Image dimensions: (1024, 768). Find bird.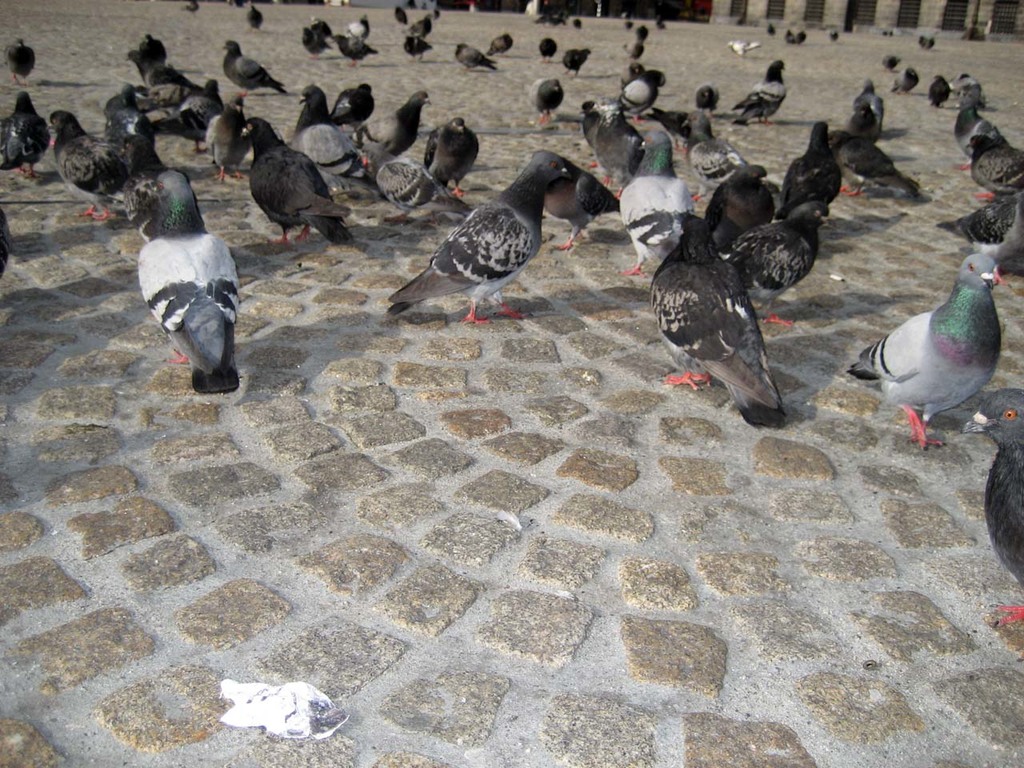
bbox=(175, 0, 203, 14).
